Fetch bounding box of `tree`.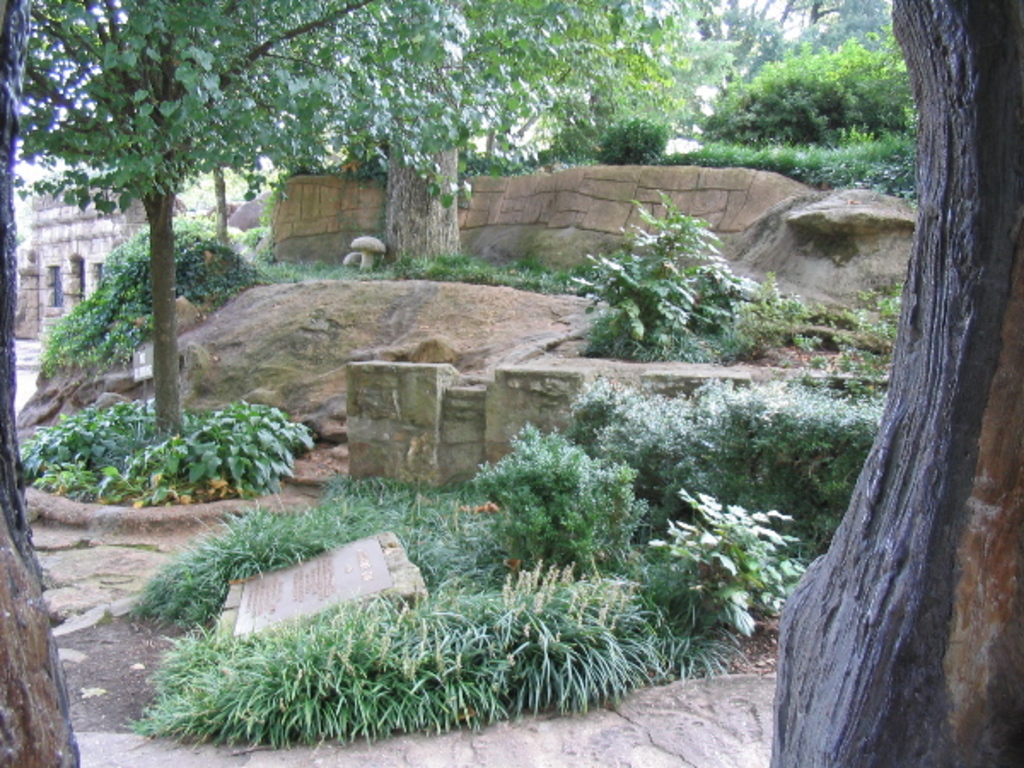
Bbox: [369, 0, 732, 263].
